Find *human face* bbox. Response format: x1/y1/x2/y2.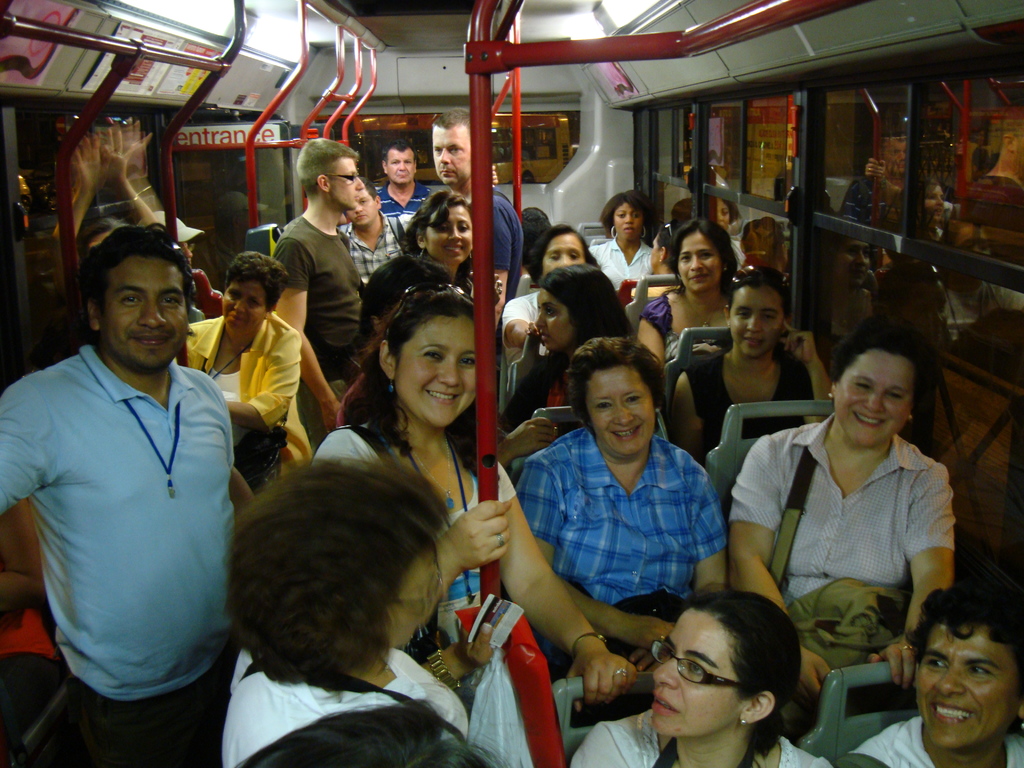
884/140/909/176.
